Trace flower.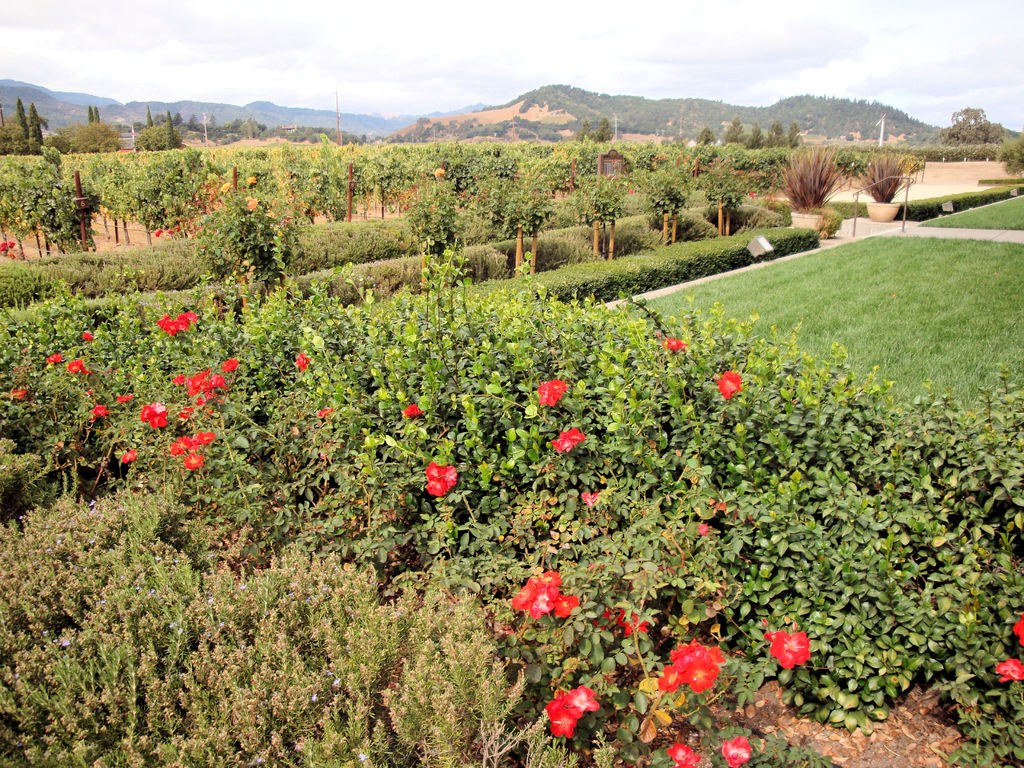
Traced to rect(248, 197, 260, 211).
